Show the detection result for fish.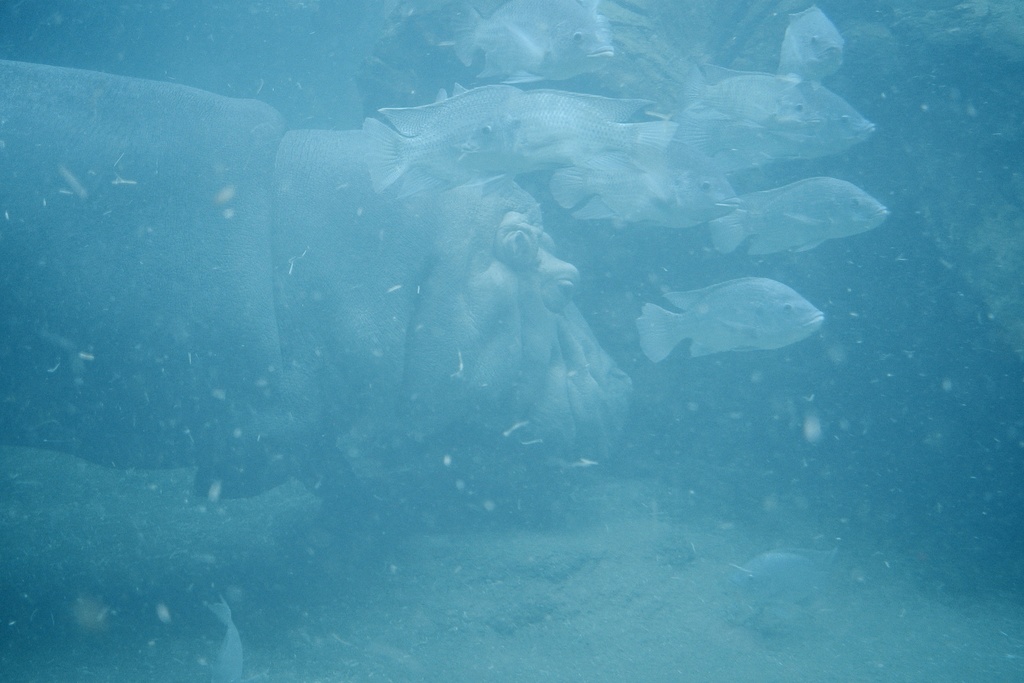
445/0/614/84.
